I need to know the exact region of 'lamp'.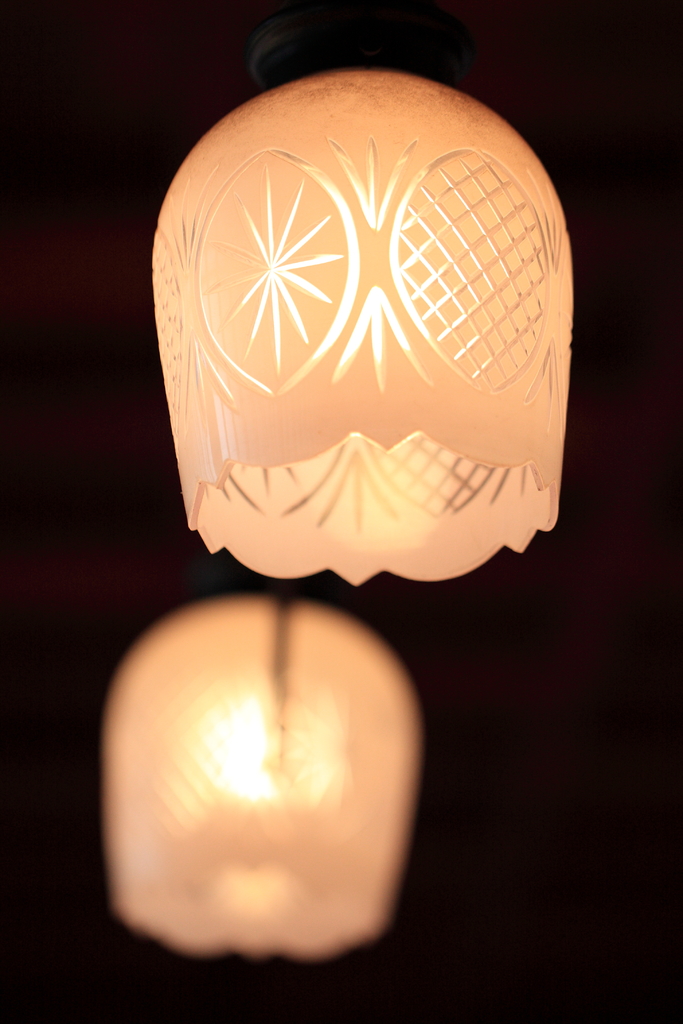
Region: box=[103, 574, 422, 957].
